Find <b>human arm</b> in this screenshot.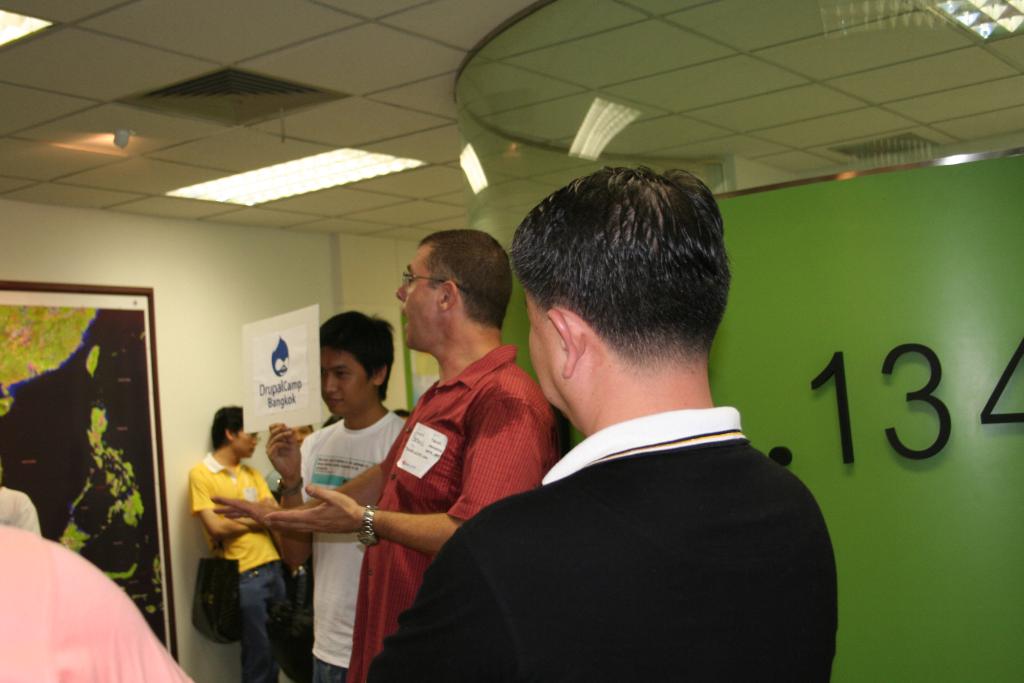
The bounding box for <b>human arm</b> is box=[184, 462, 257, 541].
